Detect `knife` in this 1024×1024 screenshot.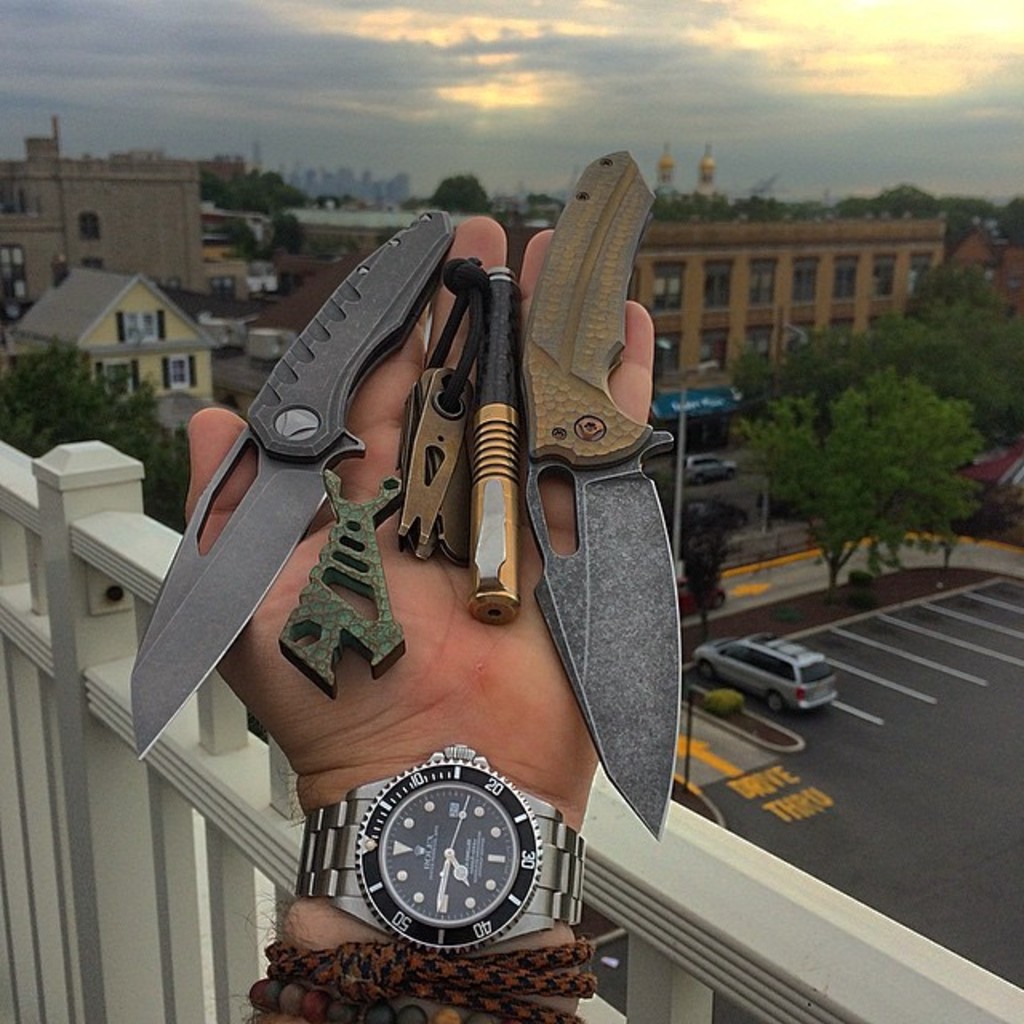
Detection: <region>522, 141, 680, 845</region>.
